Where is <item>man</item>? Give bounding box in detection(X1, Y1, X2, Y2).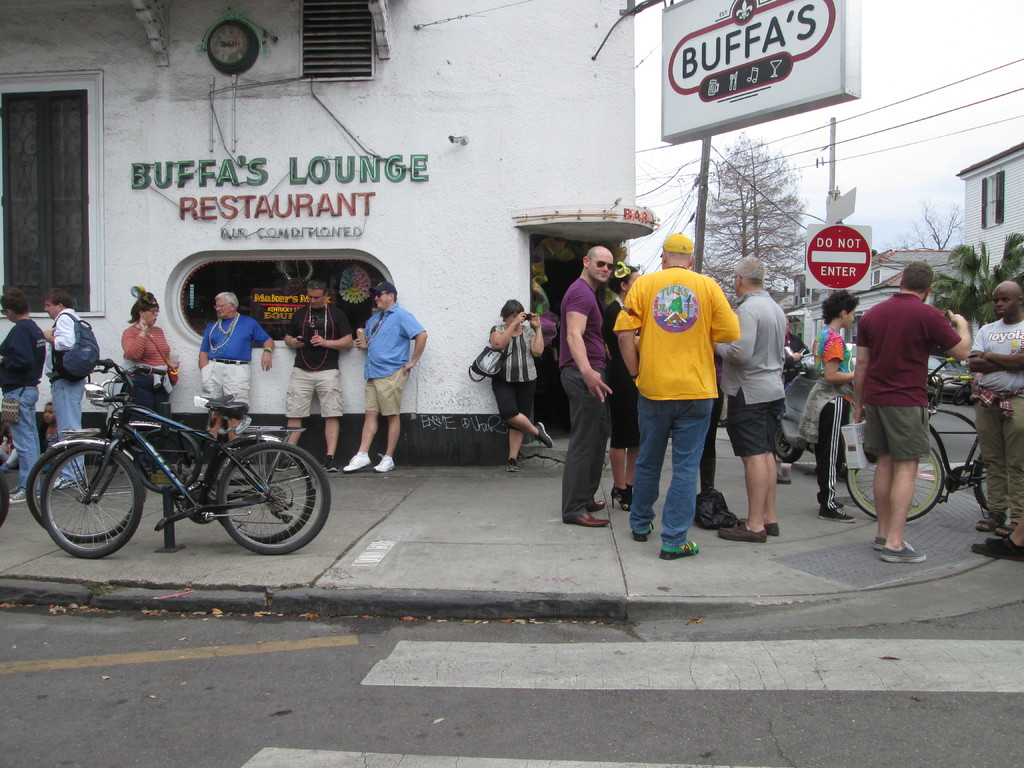
detection(558, 244, 616, 526).
